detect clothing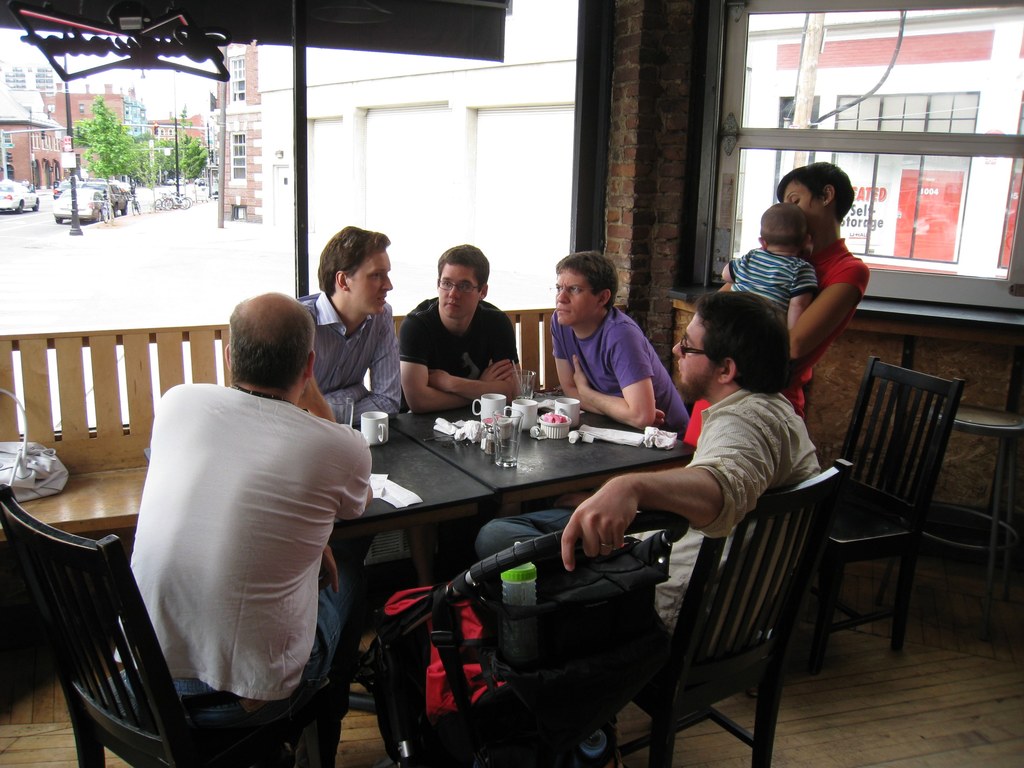
(left=551, top=310, right=687, bottom=419)
